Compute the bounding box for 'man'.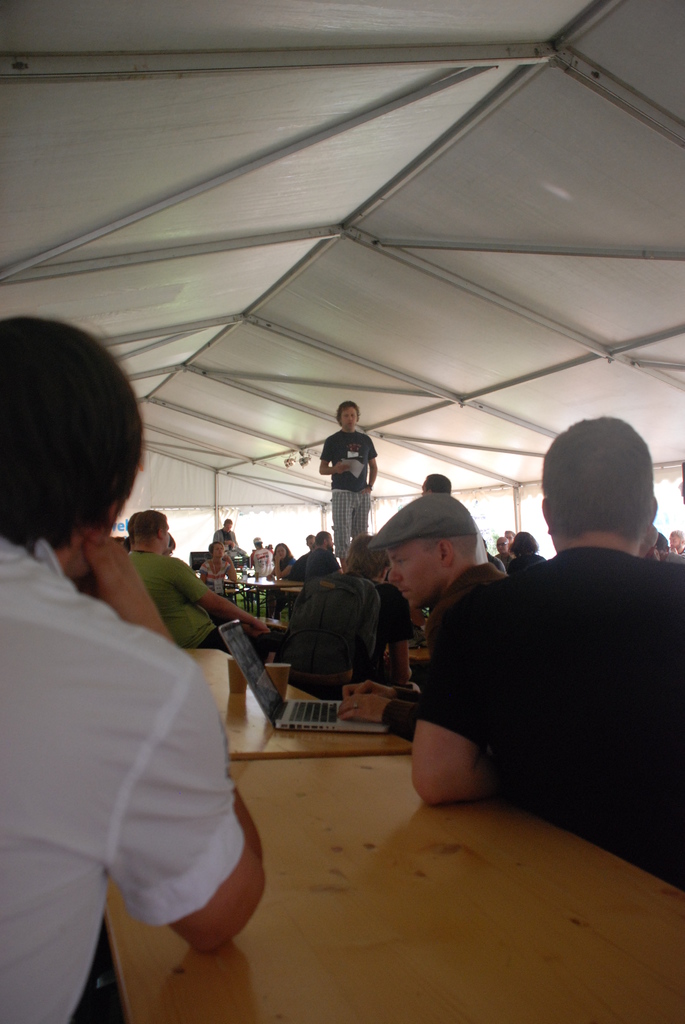
308:397:382:574.
